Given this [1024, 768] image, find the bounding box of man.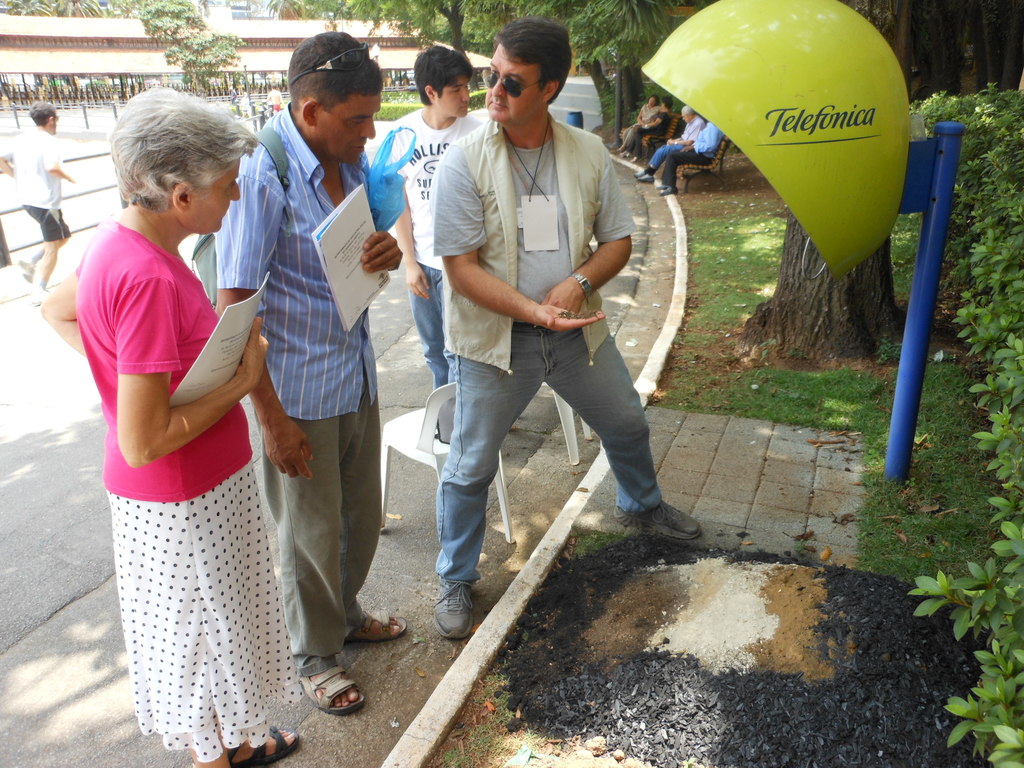
632 106 703 182.
